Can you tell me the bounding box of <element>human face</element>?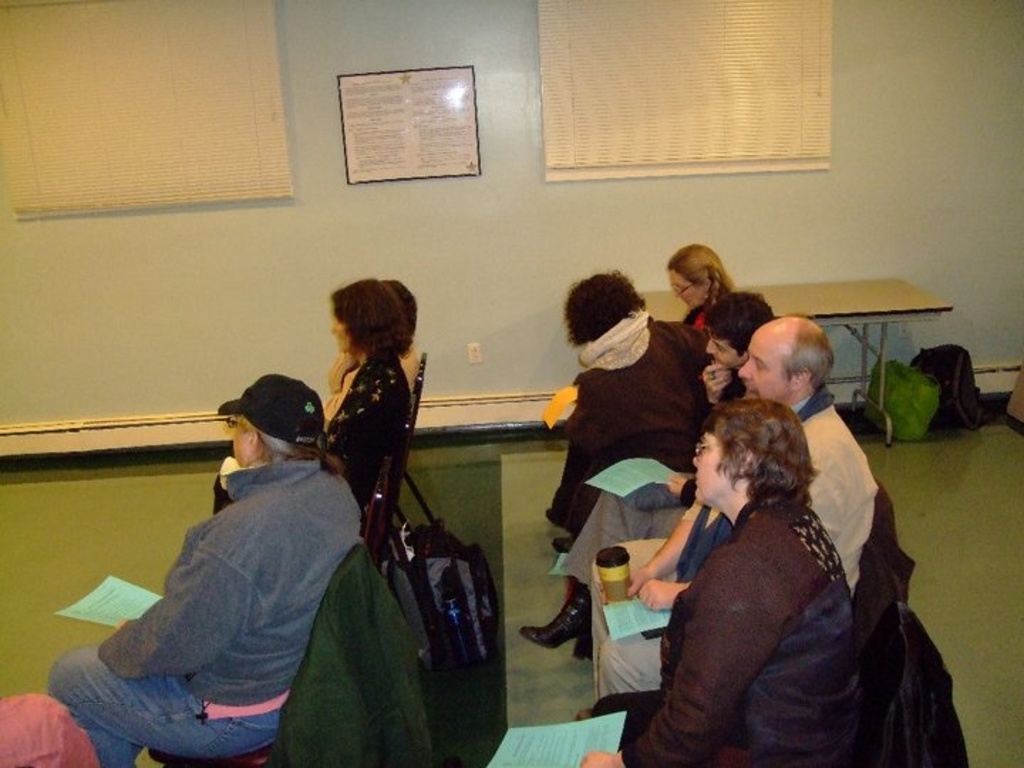
(704,336,734,370).
